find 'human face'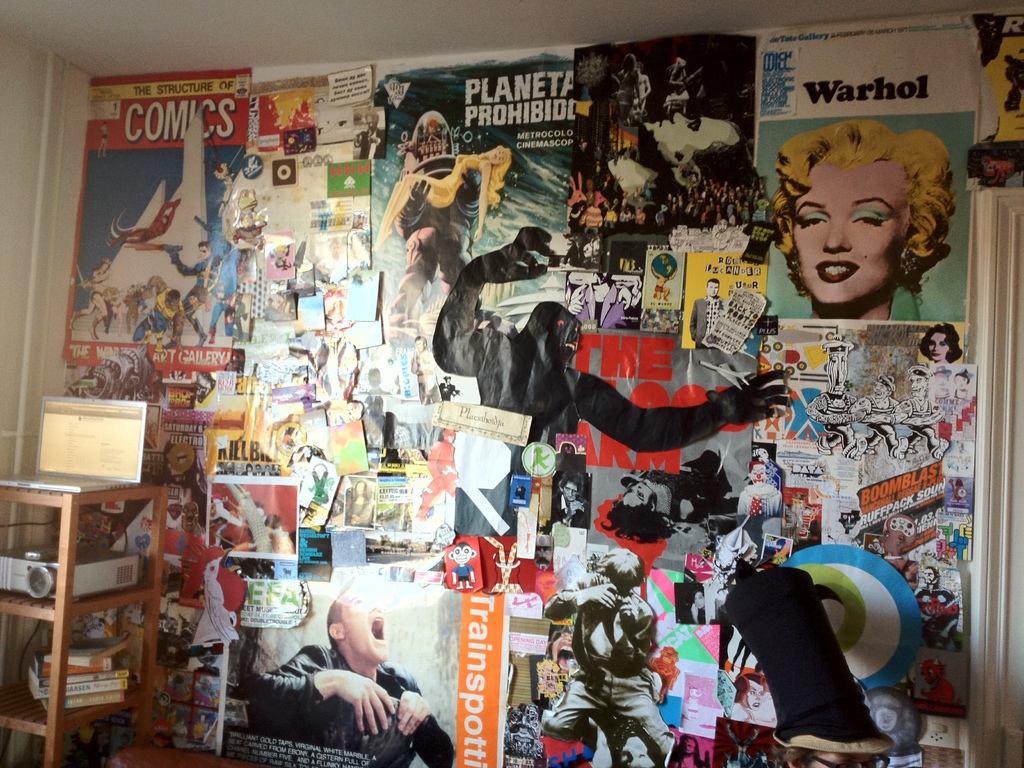
(927, 330, 950, 367)
